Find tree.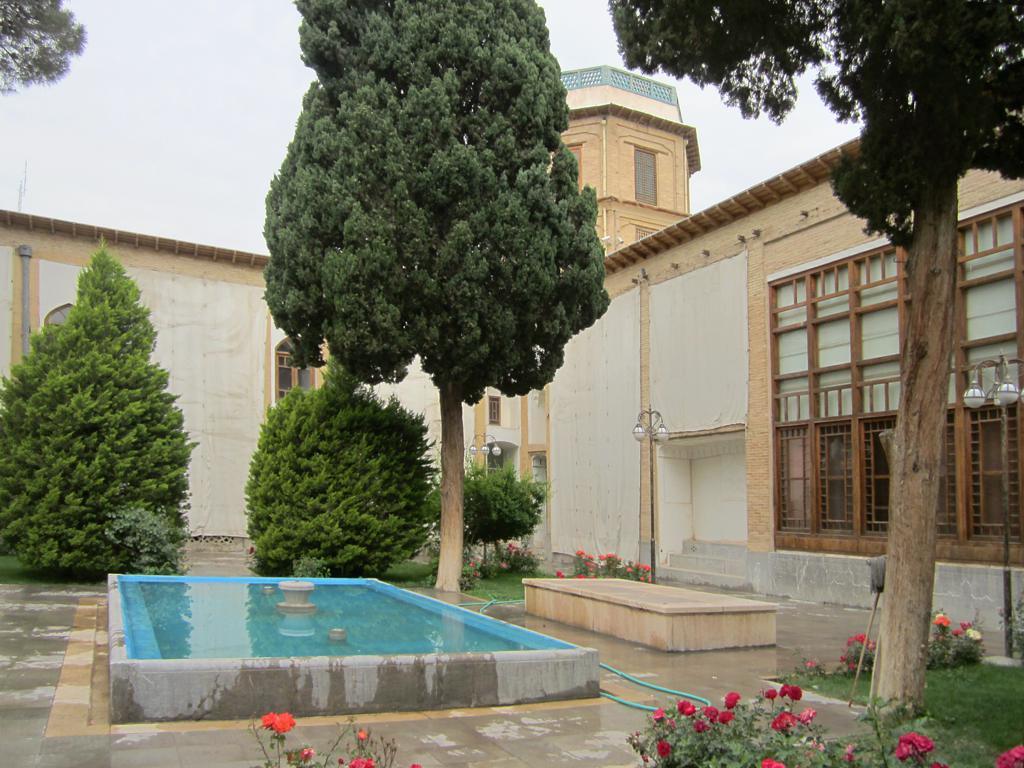
<region>0, 238, 203, 568</region>.
